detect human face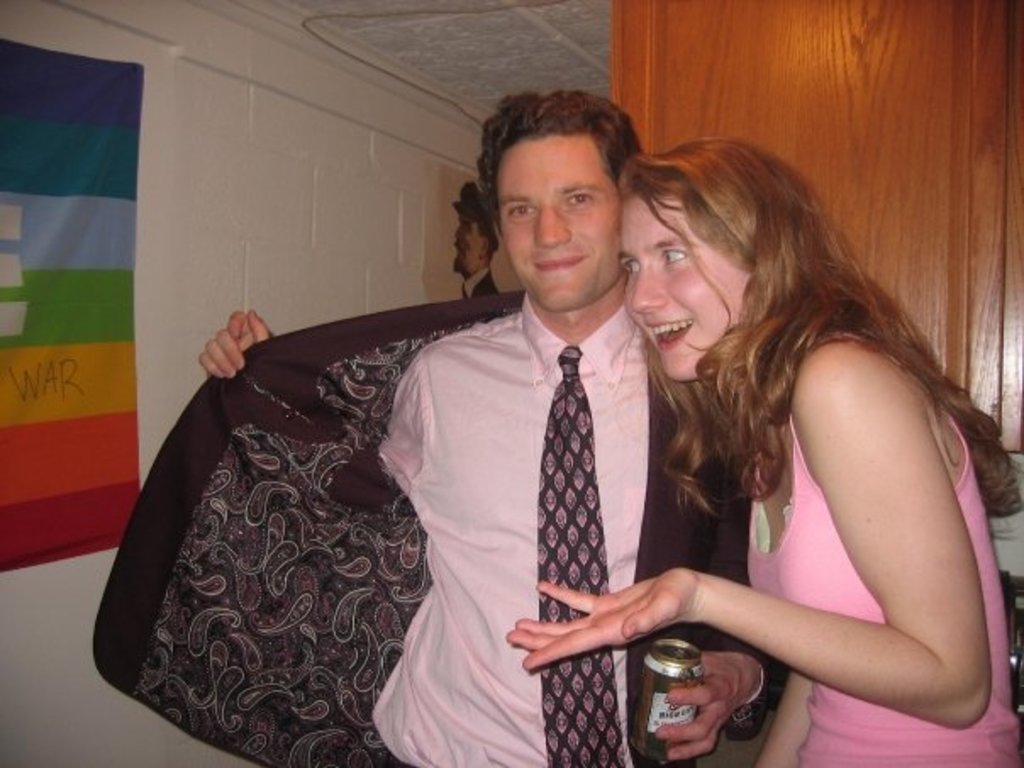
bbox=(497, 141, 631, 317)
